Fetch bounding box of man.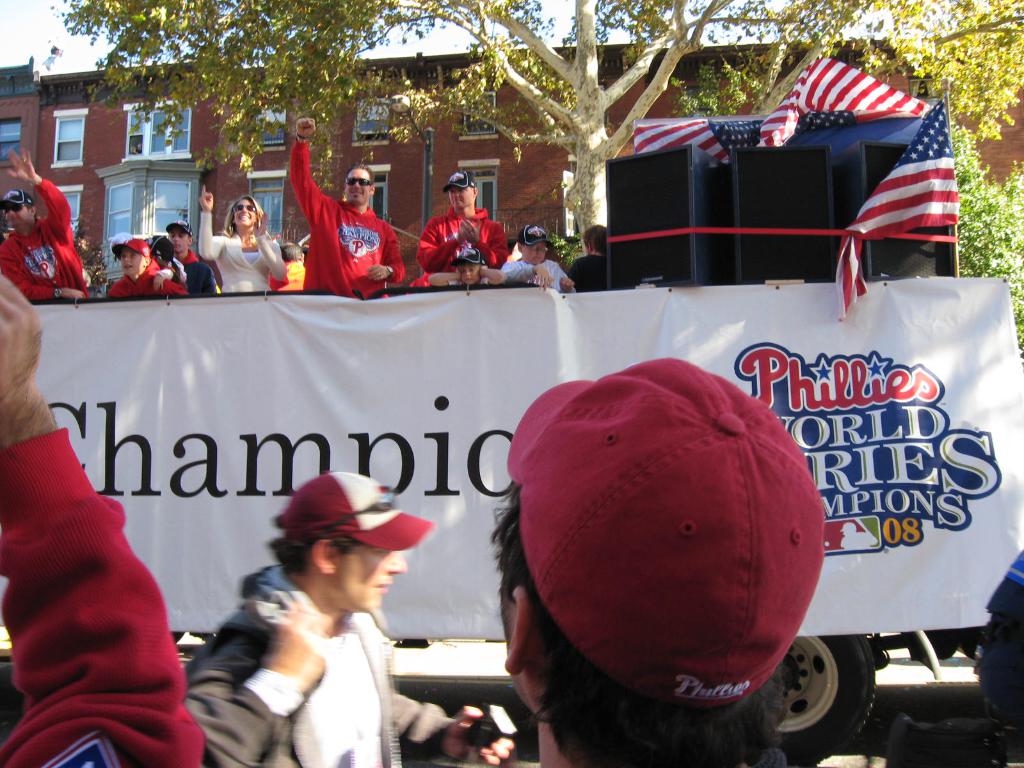
Bbox: box(0, 276, 202, 767).
